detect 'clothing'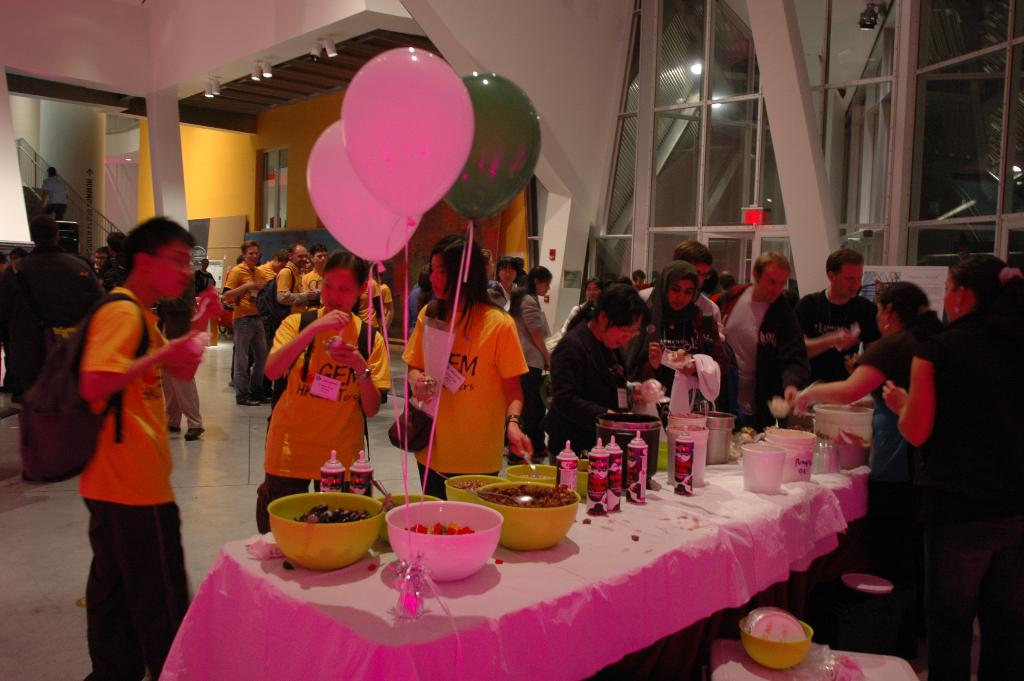
locate(295, 261, 323, 296)
